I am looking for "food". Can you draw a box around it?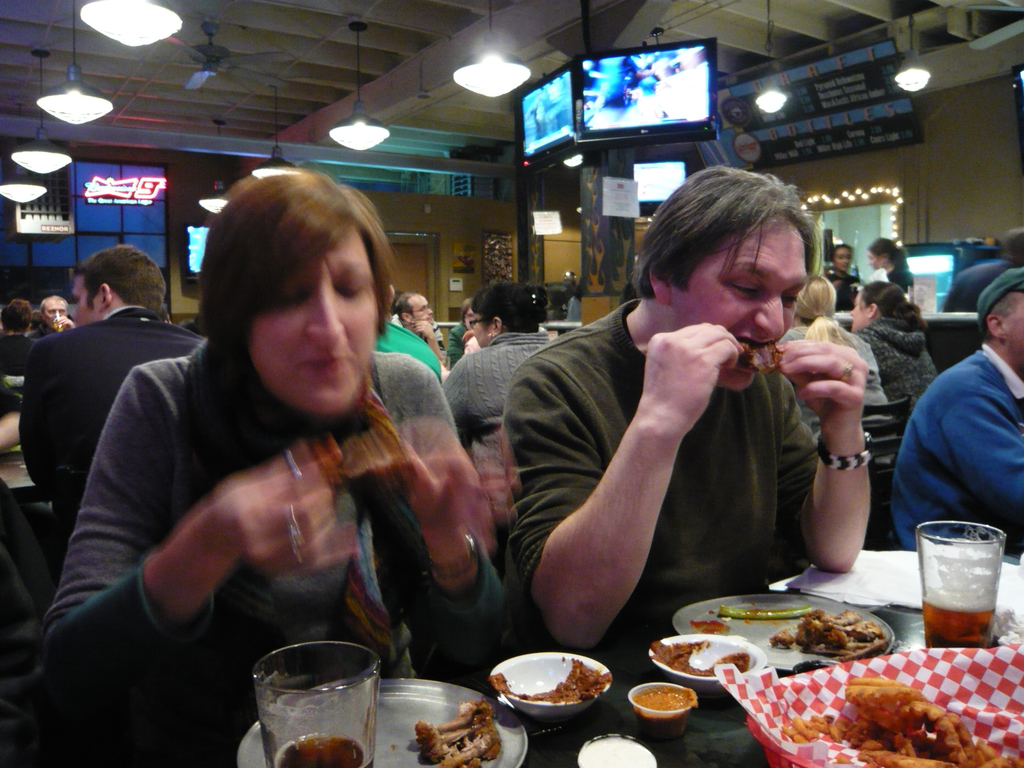
Sure, the bounding box is box(776, 676, 1023, 767).
